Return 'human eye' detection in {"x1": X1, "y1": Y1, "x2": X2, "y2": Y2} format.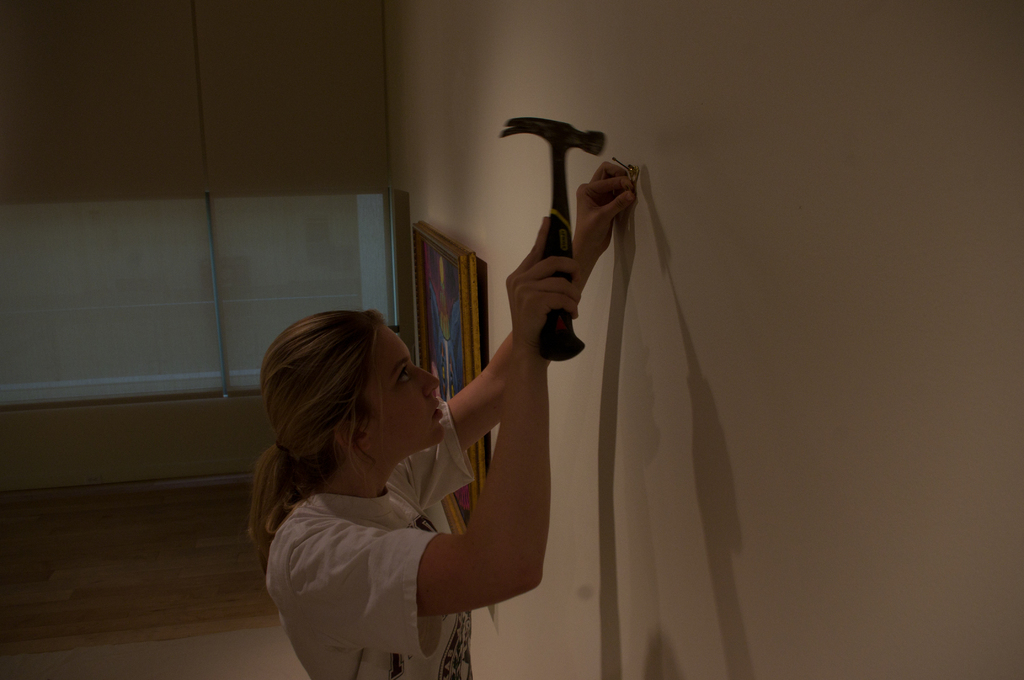
{"x1": 396, "y1": 364, "x2": 414, "y2": 387}.
